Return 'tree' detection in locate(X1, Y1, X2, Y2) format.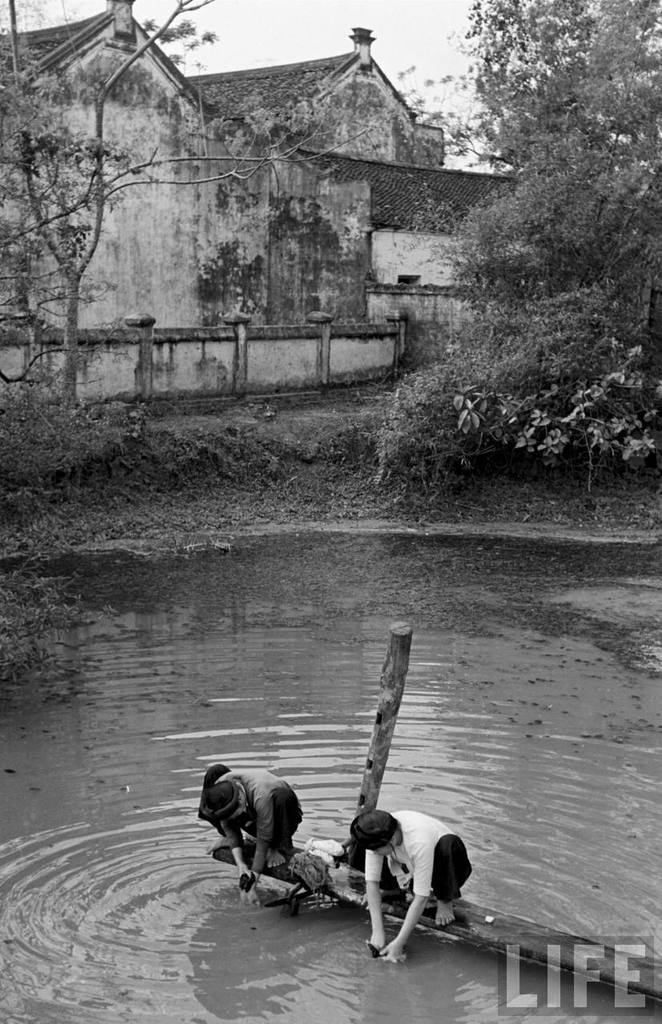
locate(0, 0, 217, 418).
